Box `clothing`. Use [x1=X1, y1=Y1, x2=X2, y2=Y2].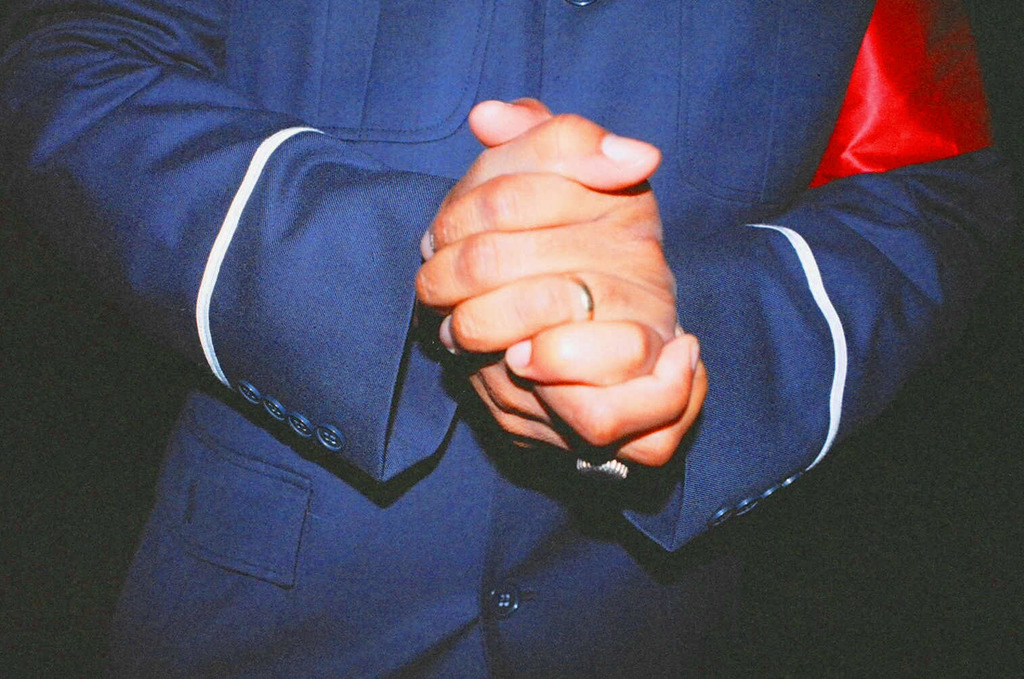
[x1=9, y1=2, x2=1016, y2=676].
